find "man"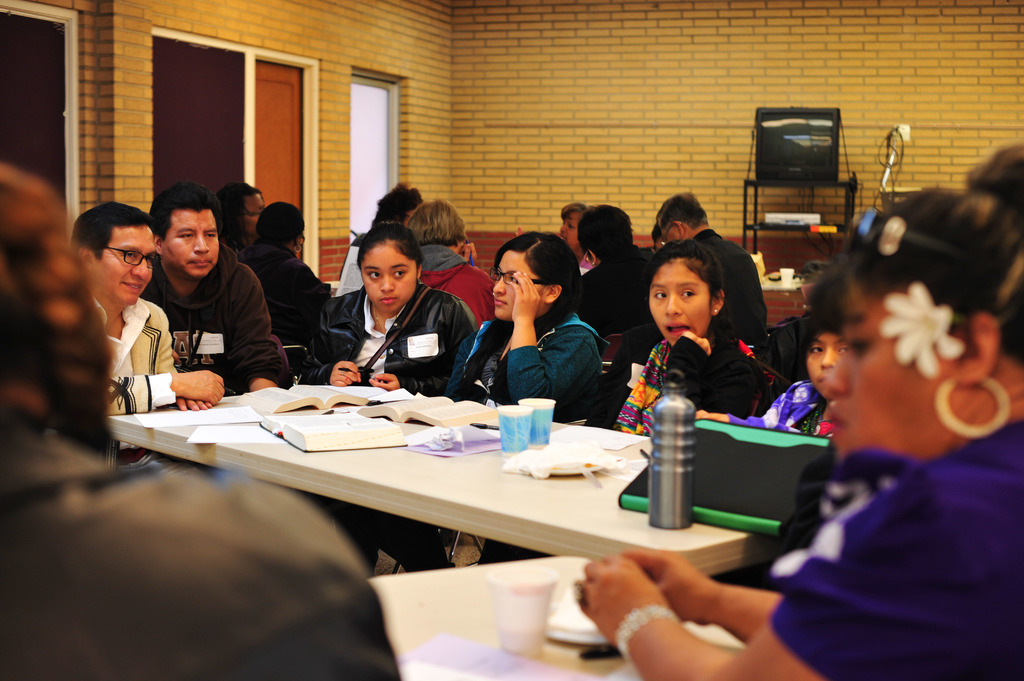
bbox(650, 193, 766, 355)
